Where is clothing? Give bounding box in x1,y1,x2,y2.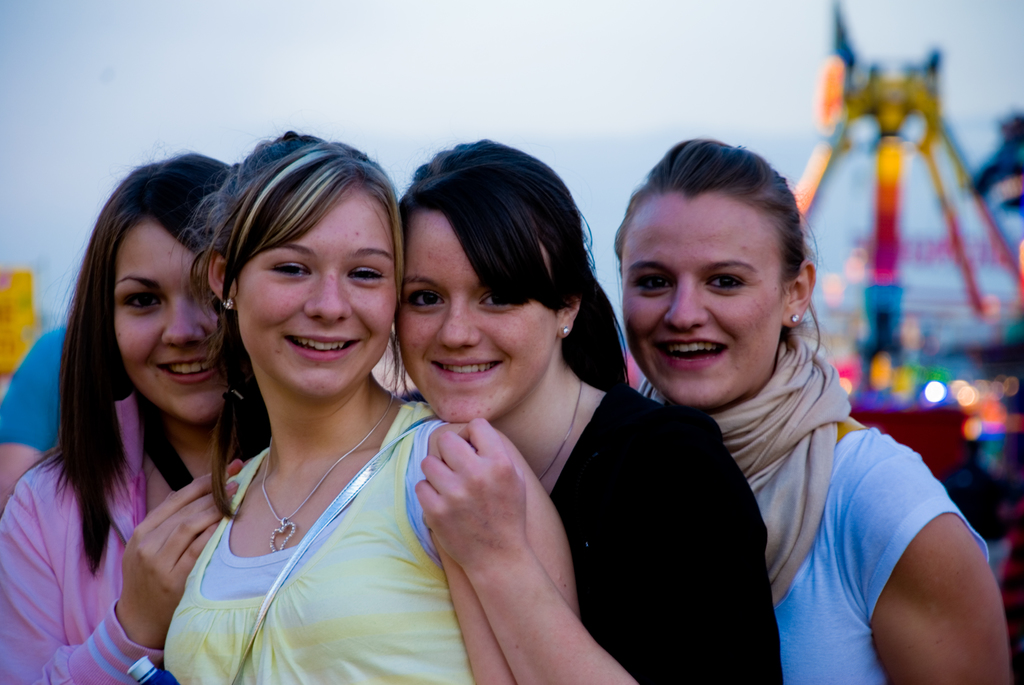
0,397,170,684.
